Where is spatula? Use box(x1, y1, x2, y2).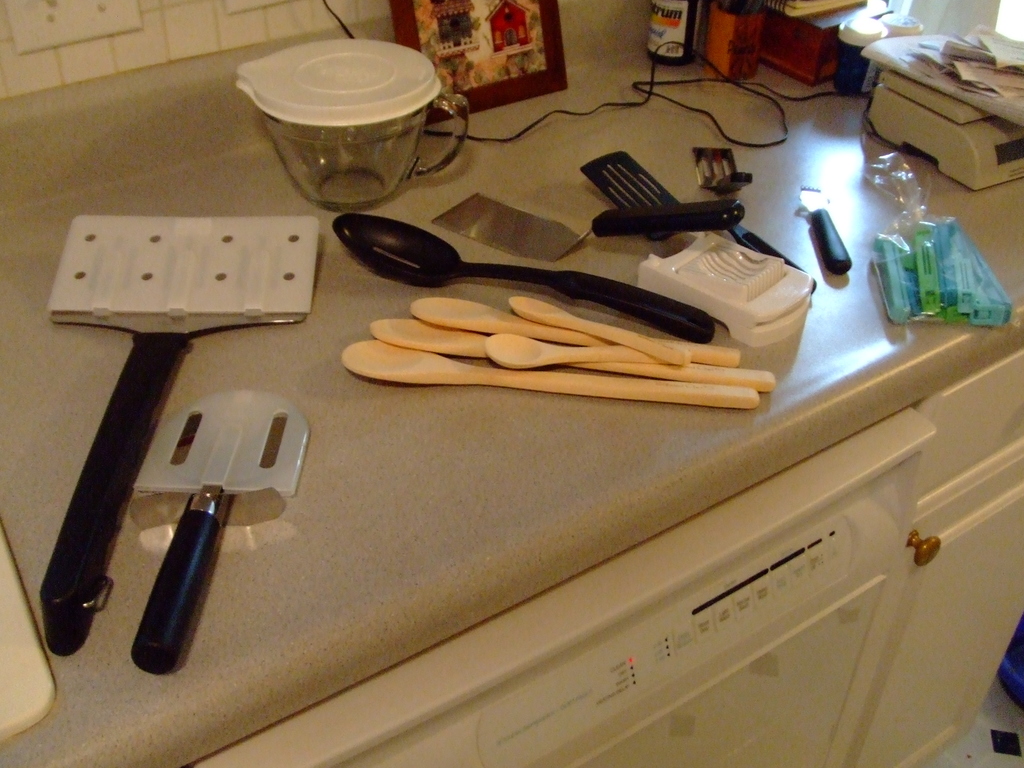
box(38, 214, 318, 659).
